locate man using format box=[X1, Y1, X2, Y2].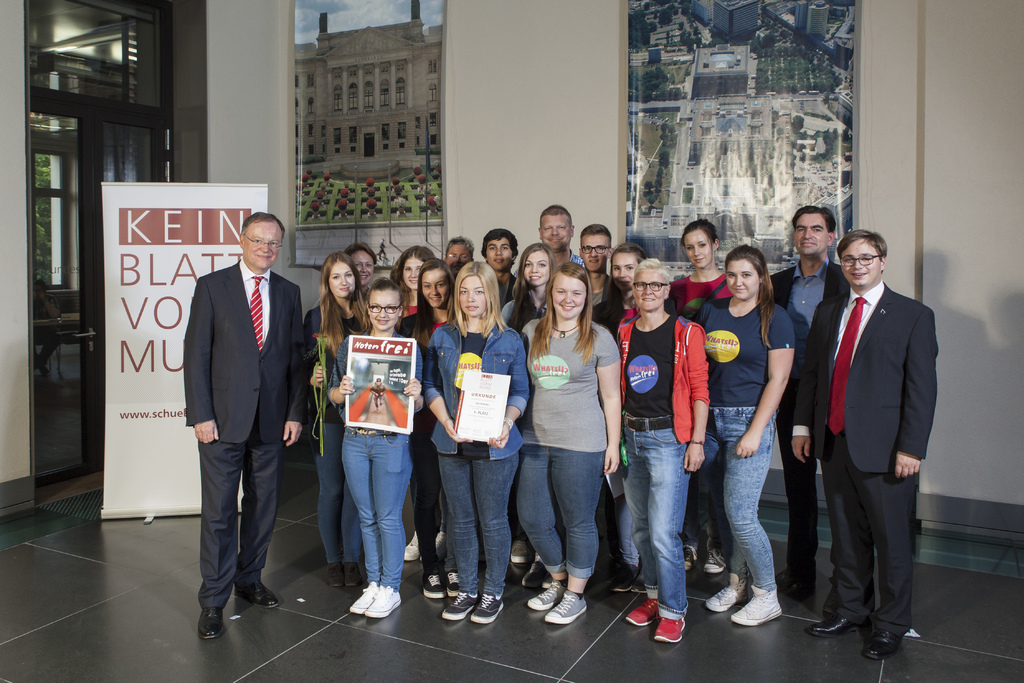
box=[760, 200, 856, 605].
